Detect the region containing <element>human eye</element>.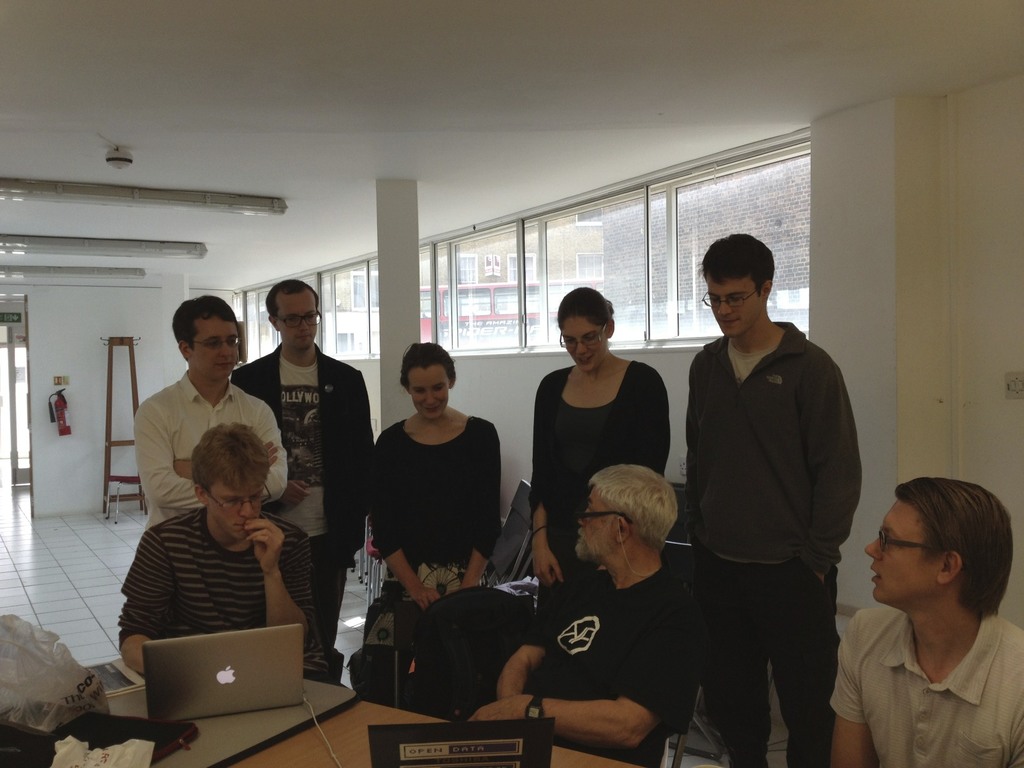
<box>584,333,595,342</box>.
